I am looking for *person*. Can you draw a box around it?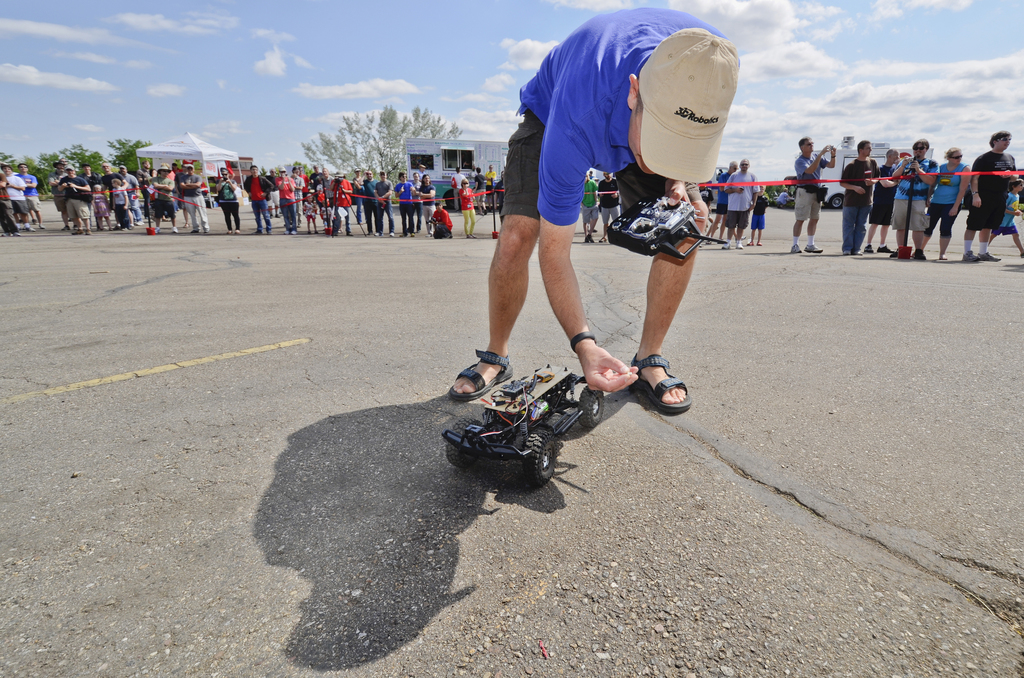
Sure, the bounding box is Rect(919, 150, 972, 257).
